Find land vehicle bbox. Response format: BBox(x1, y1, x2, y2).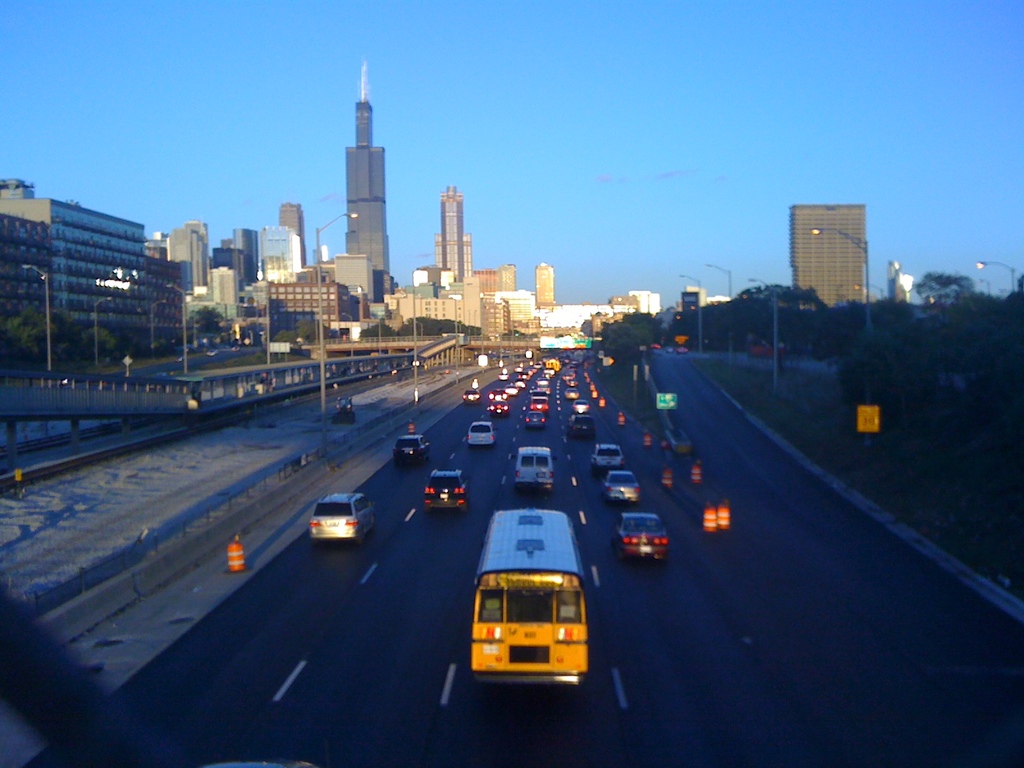
BBox(511, 444, 559, 493).
